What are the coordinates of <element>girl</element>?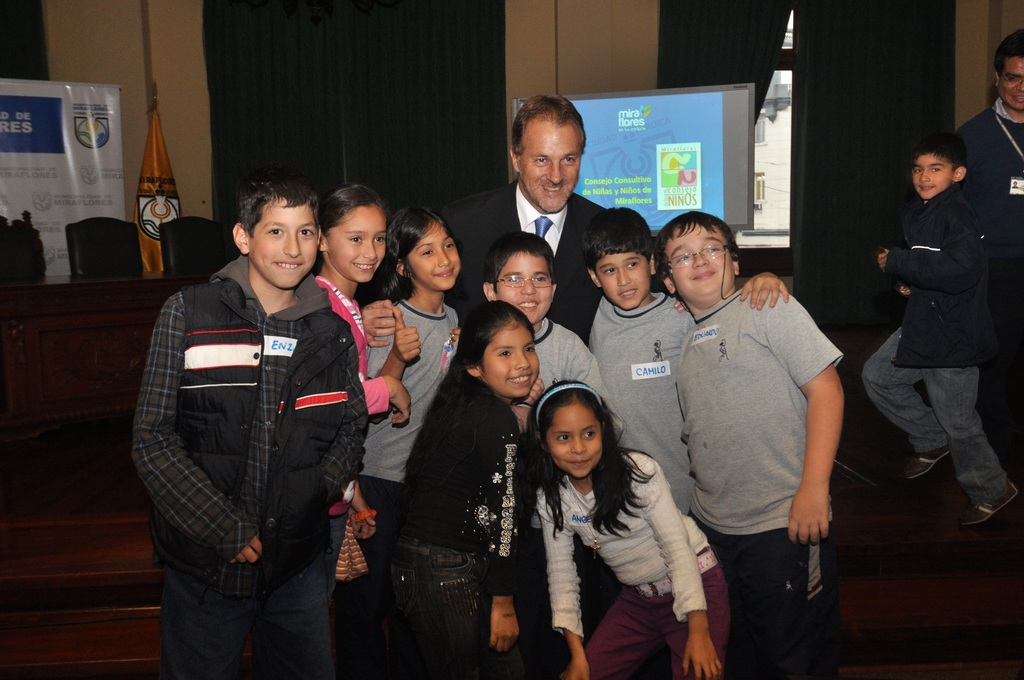
360:202:467:679.
